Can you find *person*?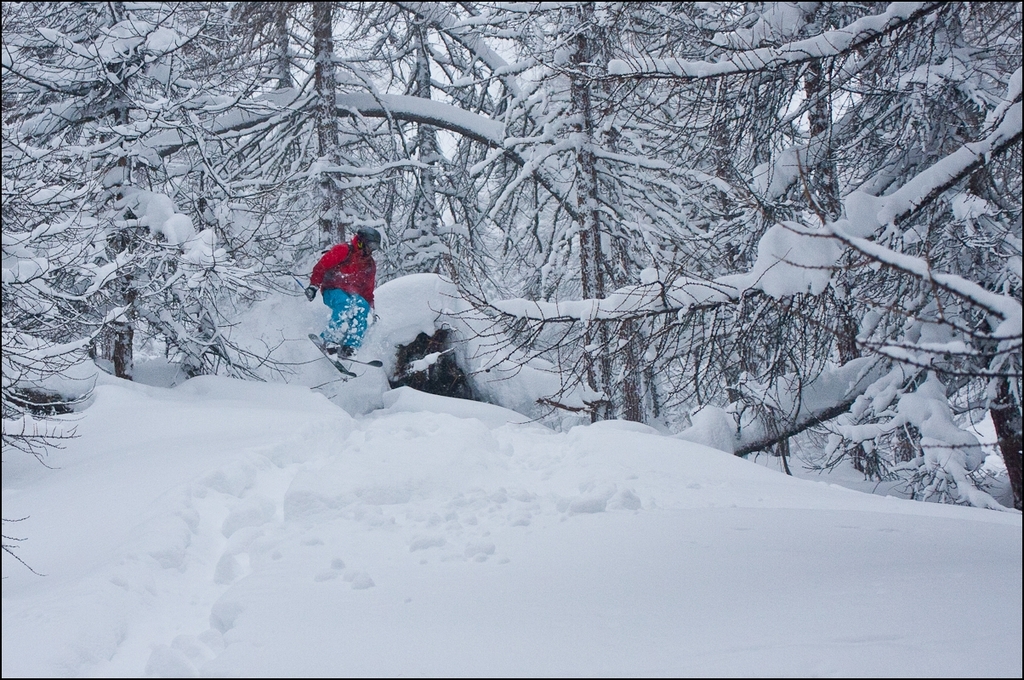
Yes, bounding box: 302/207/381/396.
